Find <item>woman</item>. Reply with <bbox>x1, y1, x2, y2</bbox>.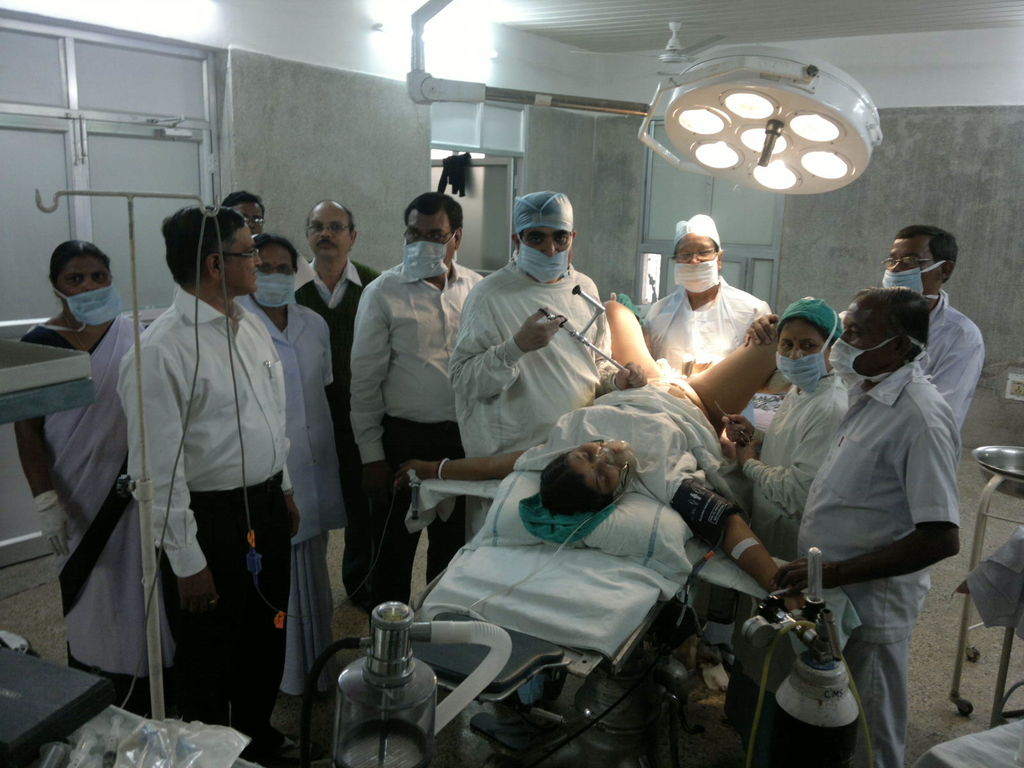
<bbox>720, 298, 845, 673</bbox>.
